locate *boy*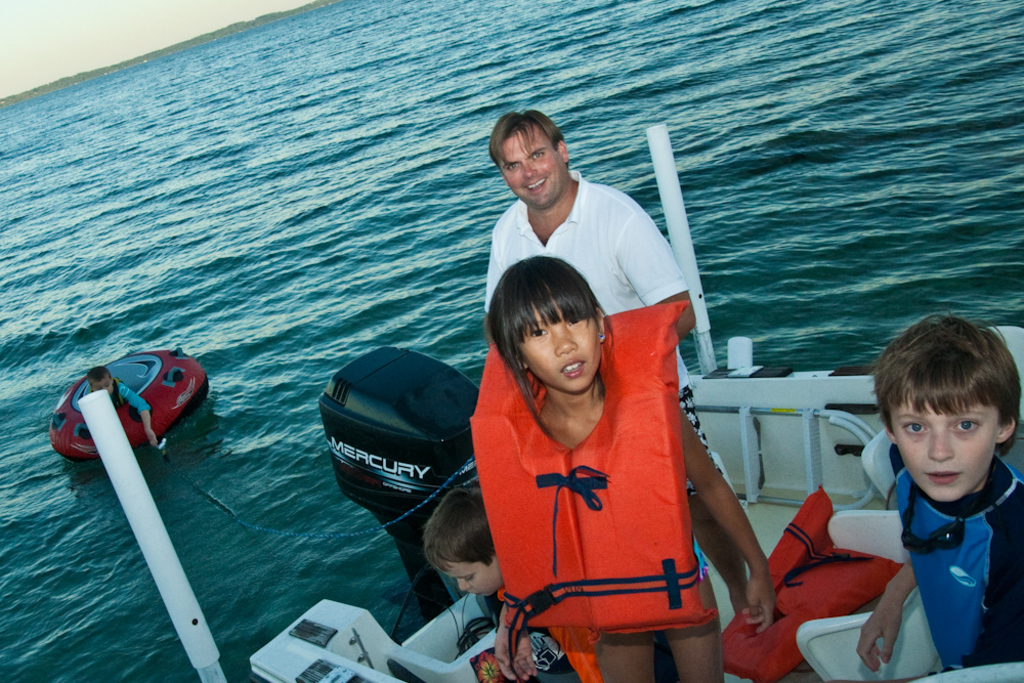
(851,310,1023,675)
